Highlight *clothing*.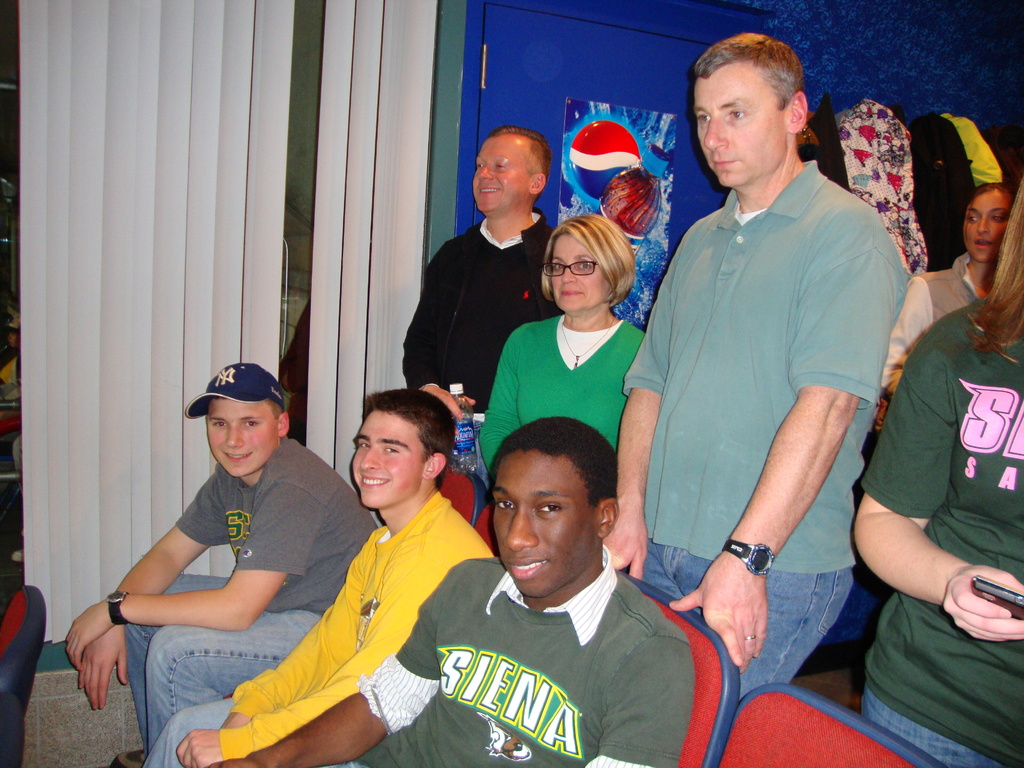
Highlighted region: crop(480, 312, 646, 475).
